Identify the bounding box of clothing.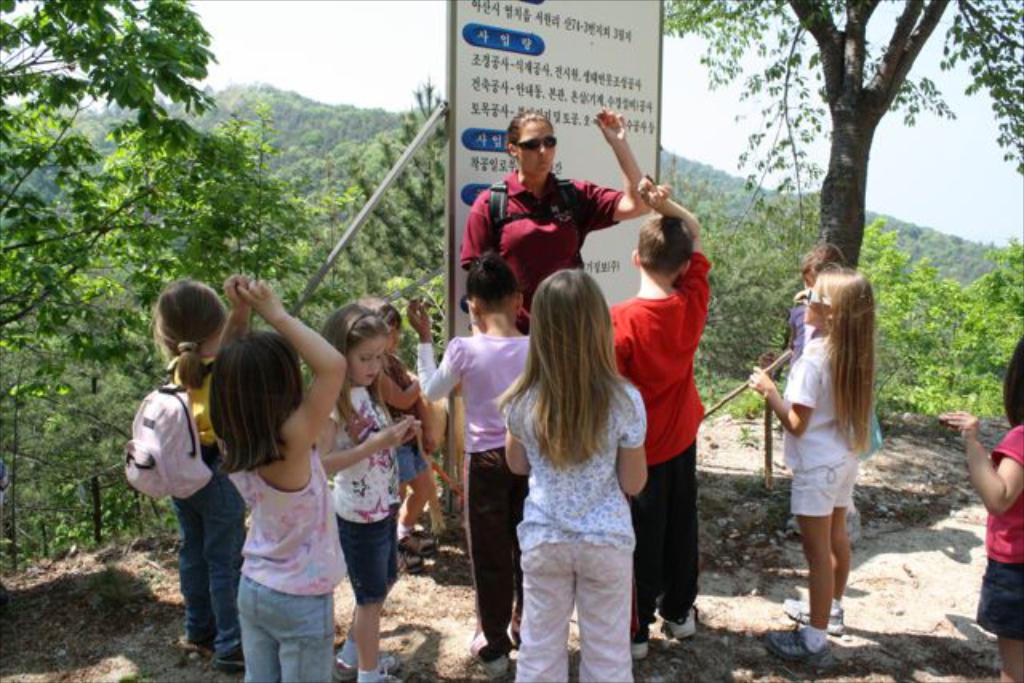
crop(494, 344, 651, 648).
